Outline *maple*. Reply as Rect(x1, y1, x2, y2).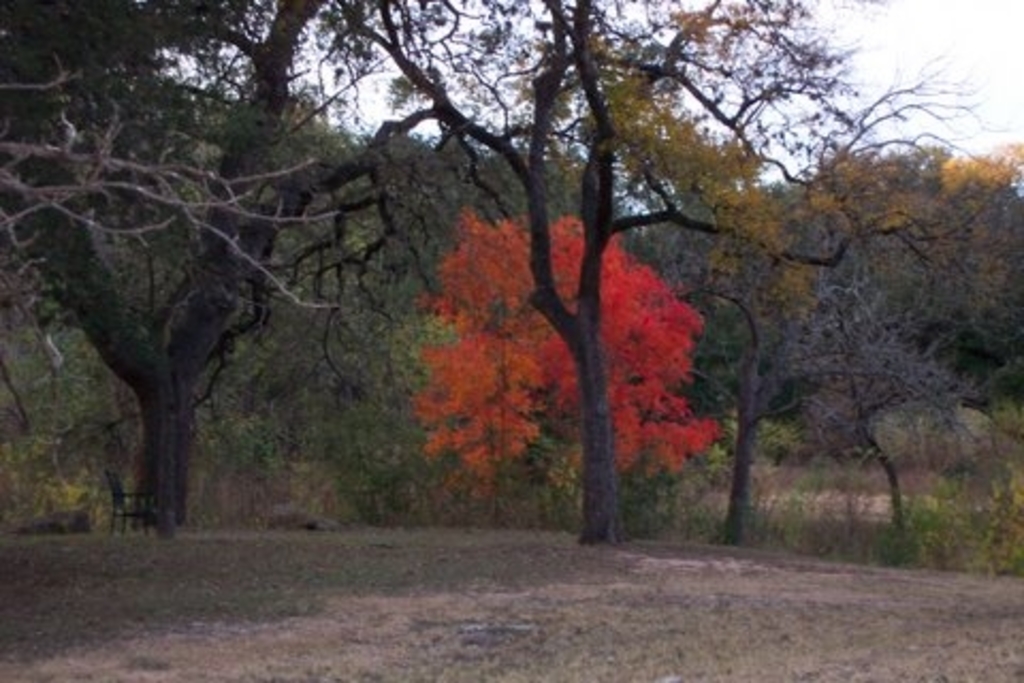
Rect(405, 213, 732, 538).
